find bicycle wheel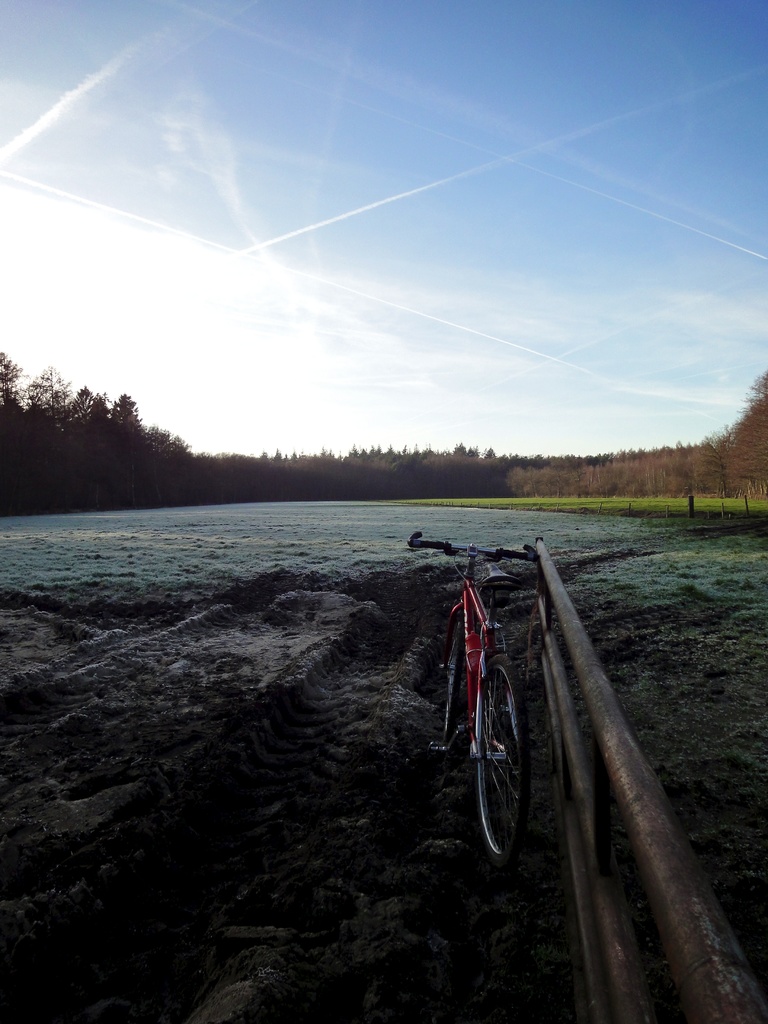
region(446, 628, 540, 863)
